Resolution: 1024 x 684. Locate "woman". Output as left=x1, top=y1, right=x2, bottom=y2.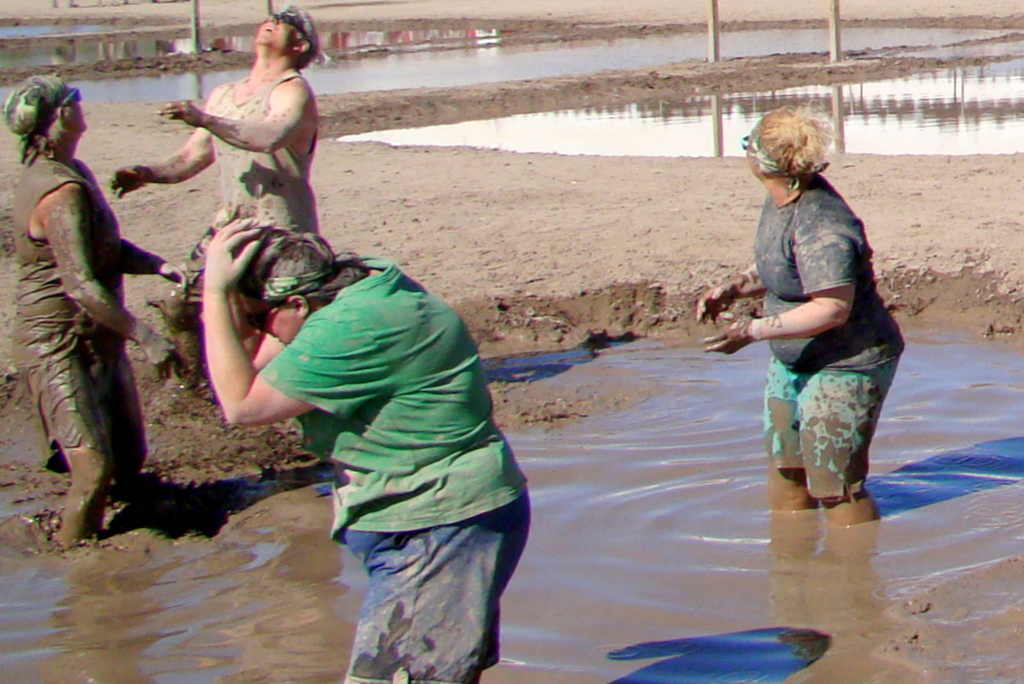
left=694, top=104, right=908, bottom=530.
